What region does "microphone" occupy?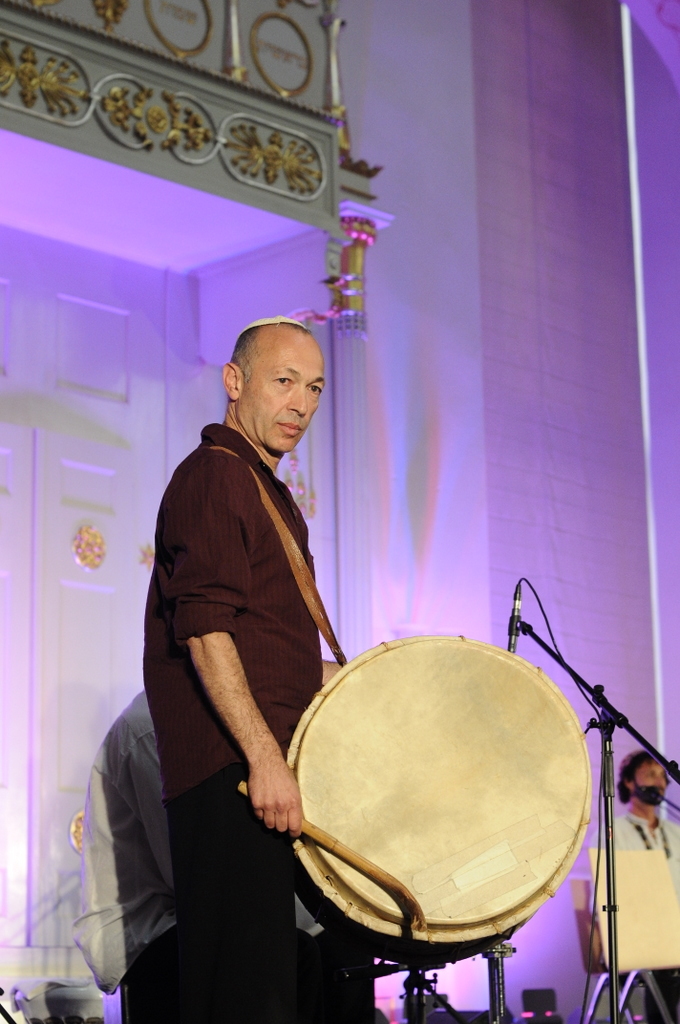
pyautogui.locateOnScreen(507, 585, 523, 651).
